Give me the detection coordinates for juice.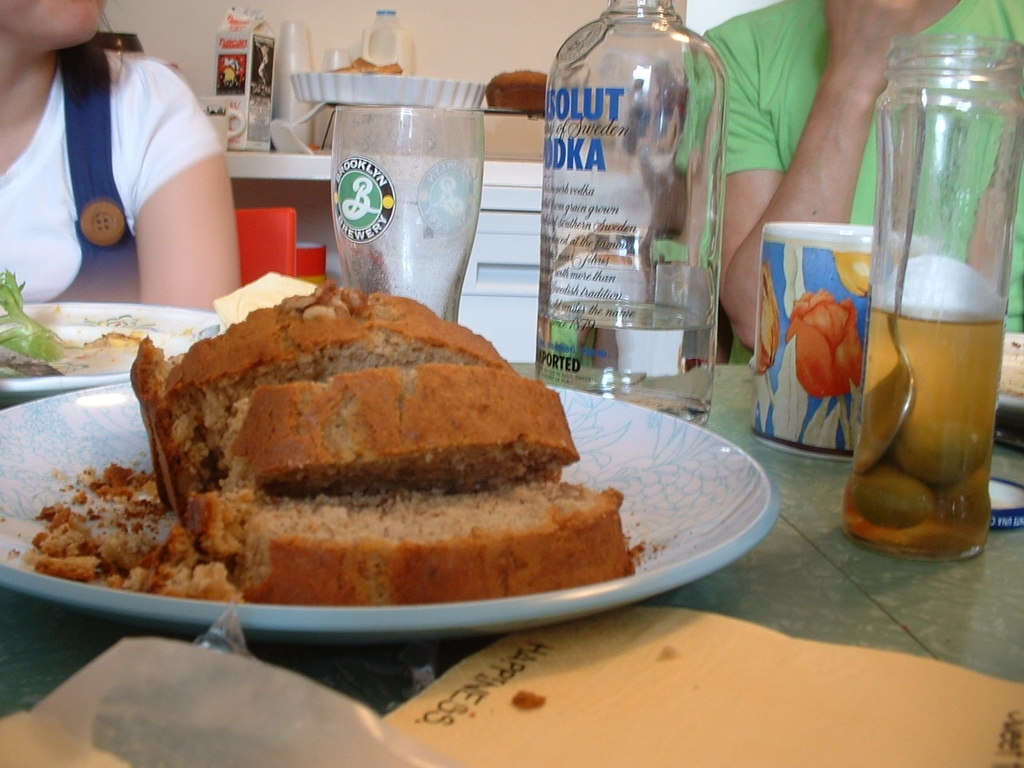
868,302,1006,554.
